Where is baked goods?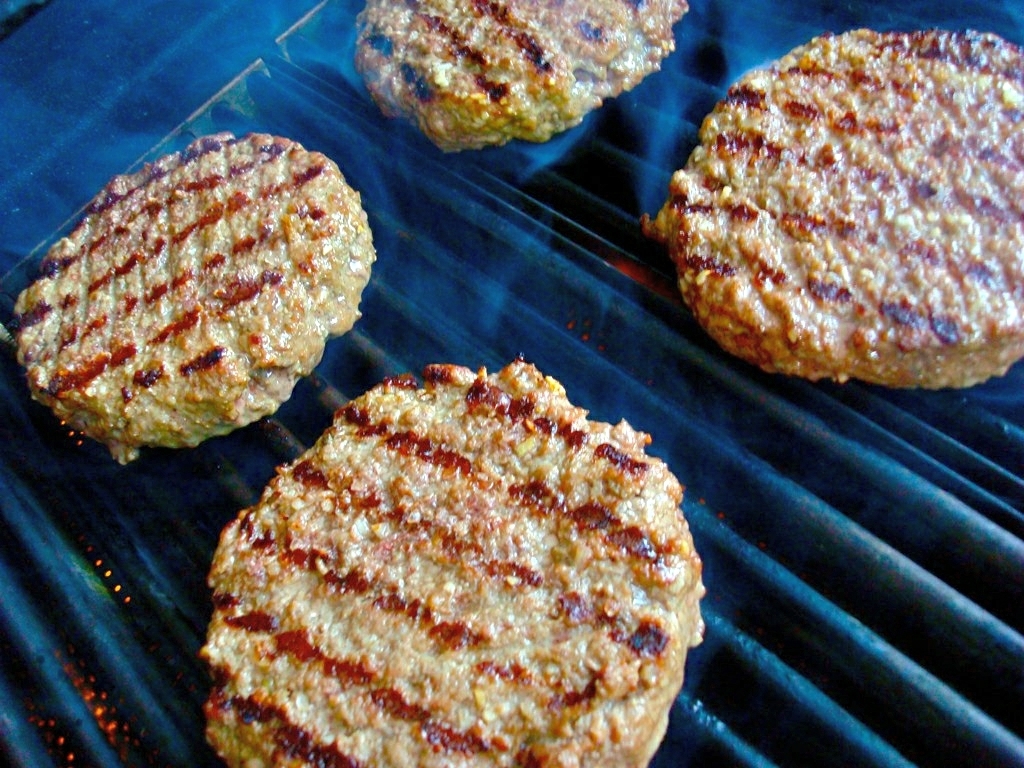
<box>638,23,1023,381</box>.
